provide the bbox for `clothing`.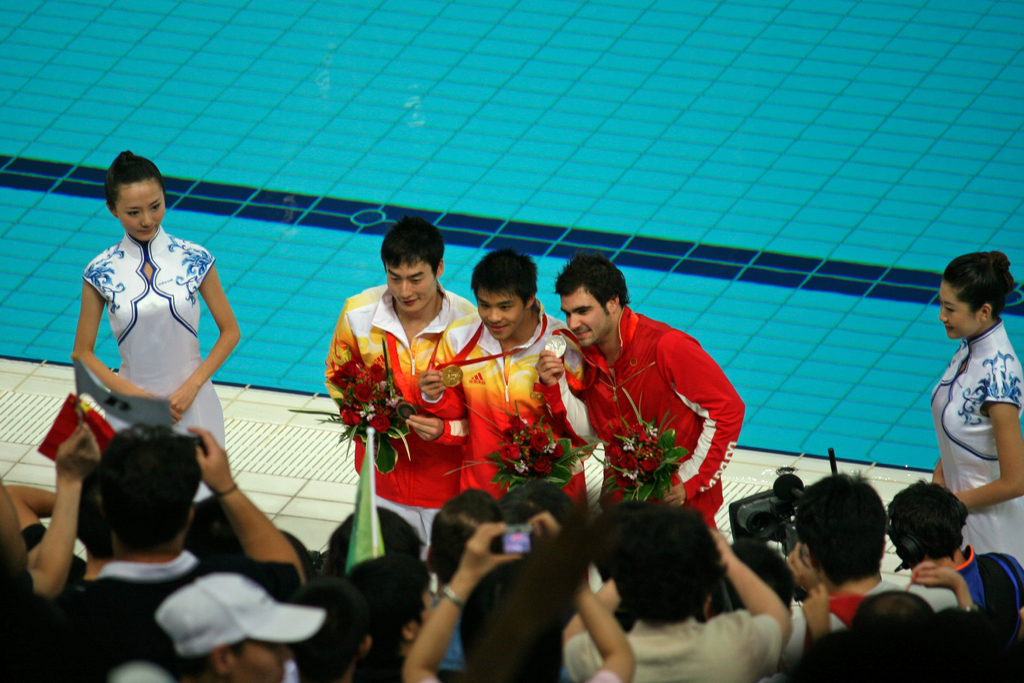
left=765, top=568, right=964, bottom=655.
